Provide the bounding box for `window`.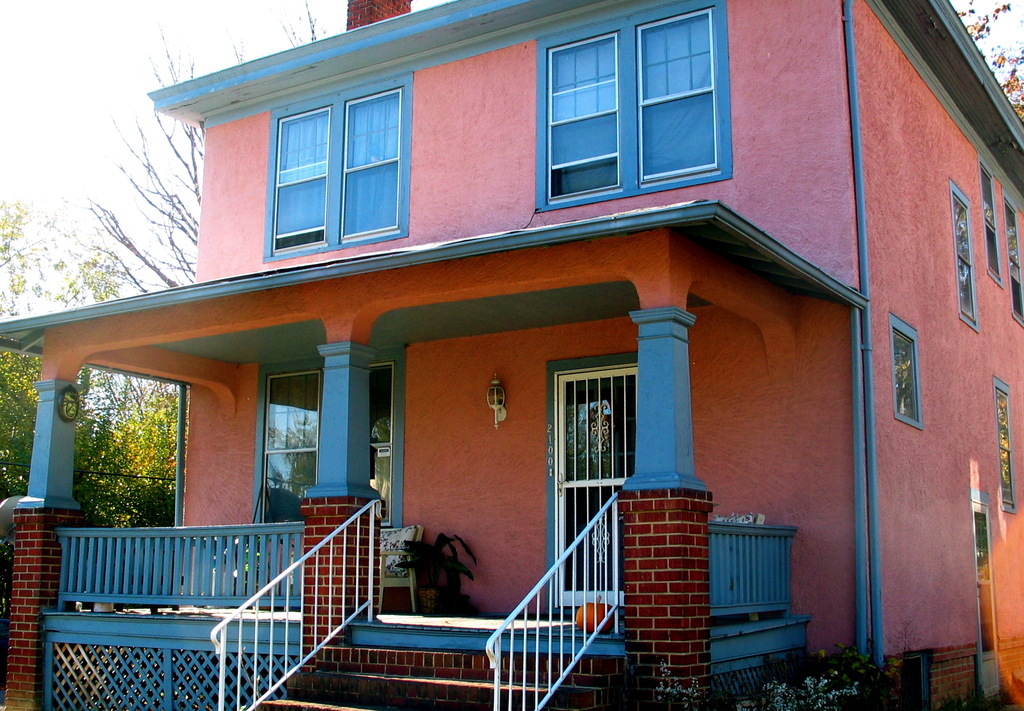
[950,175,978,333].
